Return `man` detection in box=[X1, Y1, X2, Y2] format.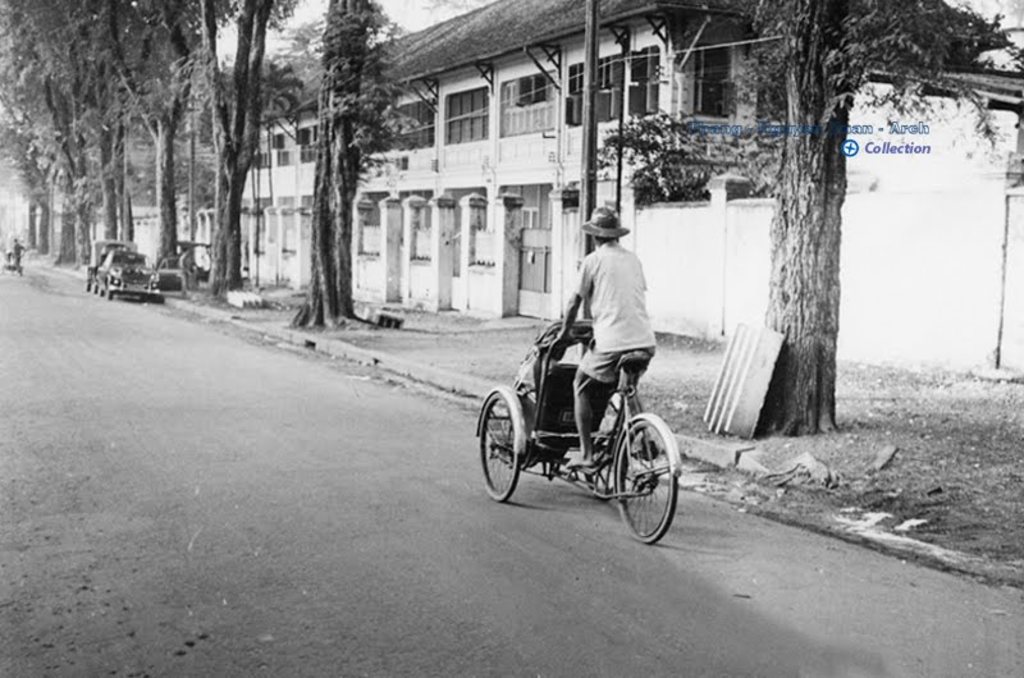
box=[522, 217, 675, 476].
